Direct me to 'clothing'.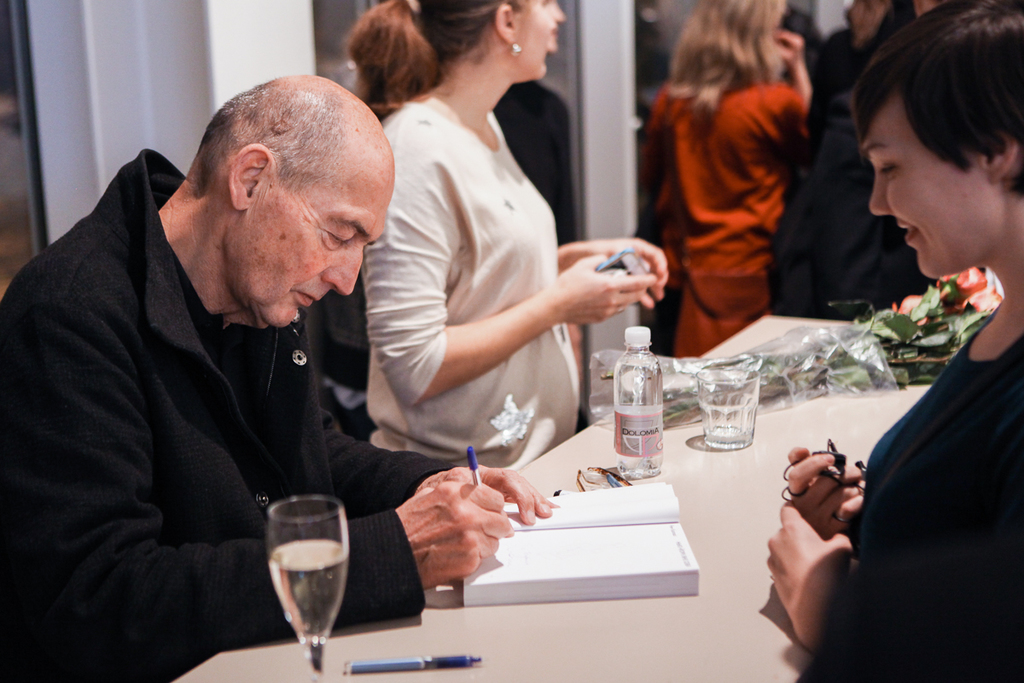
Direction: detection(804, 296, 1023, 682).
